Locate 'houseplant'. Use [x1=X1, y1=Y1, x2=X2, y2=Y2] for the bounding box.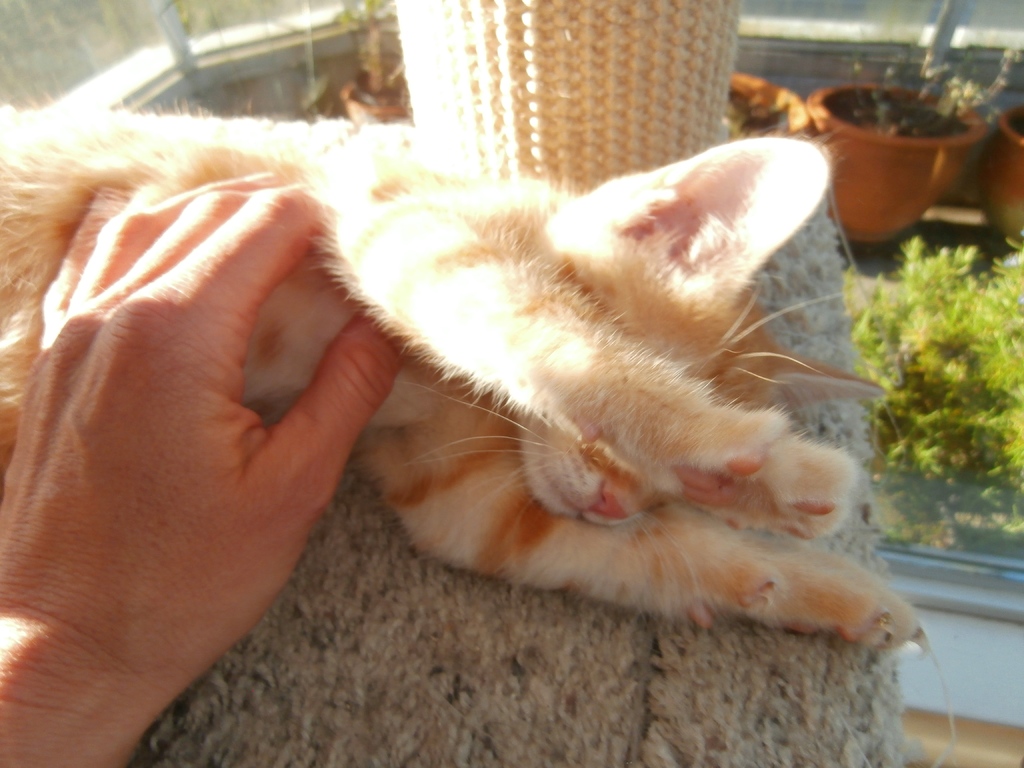
[x1=329, y1=0, x2=411, y2=124].
